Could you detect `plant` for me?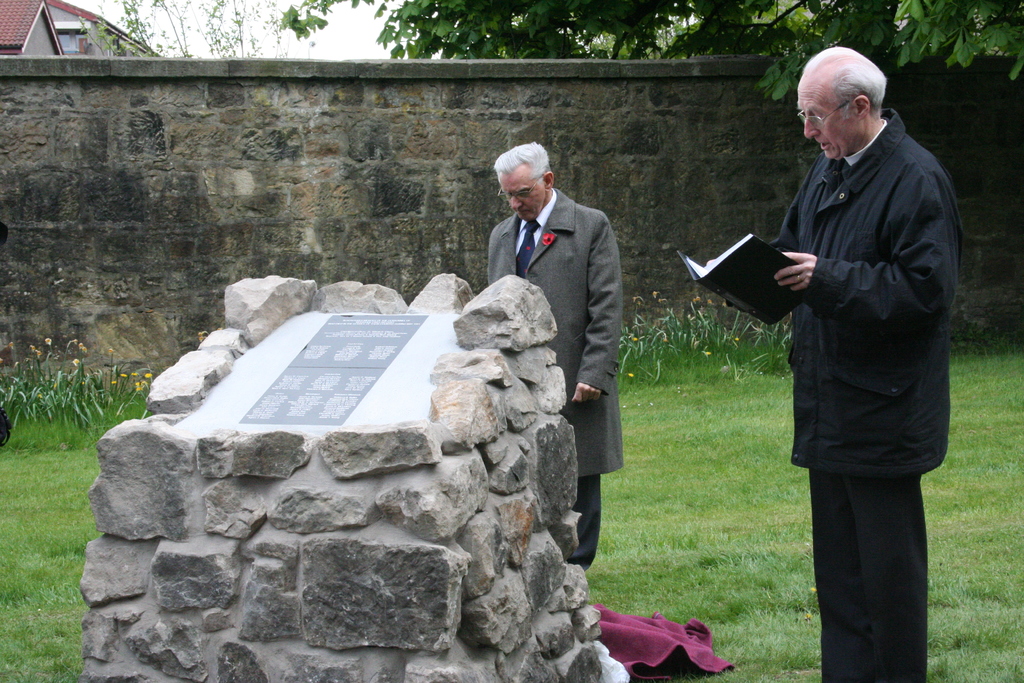
Detection result: 10 334 152 469.
